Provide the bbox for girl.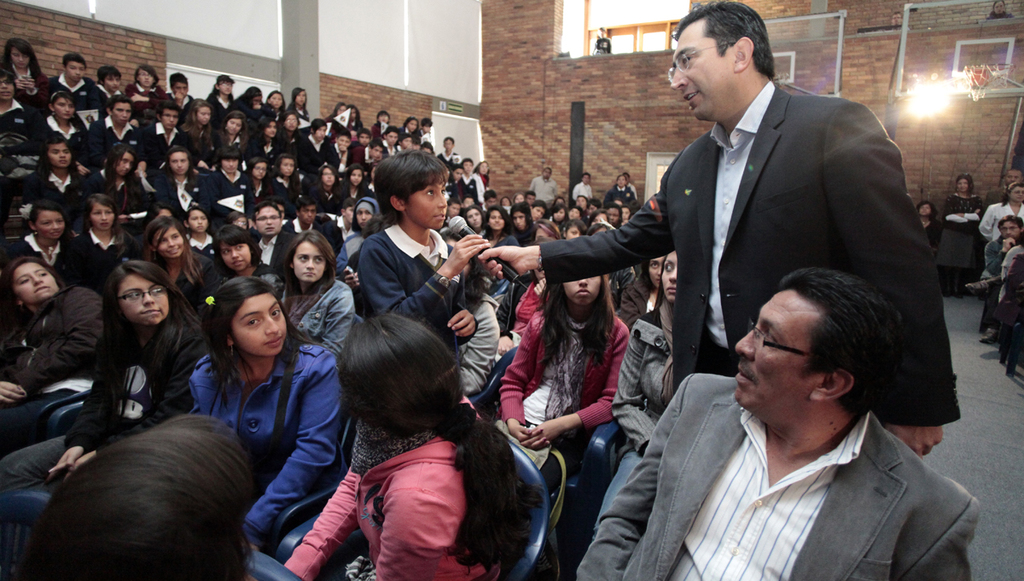
[0, 256, 207, 489].
